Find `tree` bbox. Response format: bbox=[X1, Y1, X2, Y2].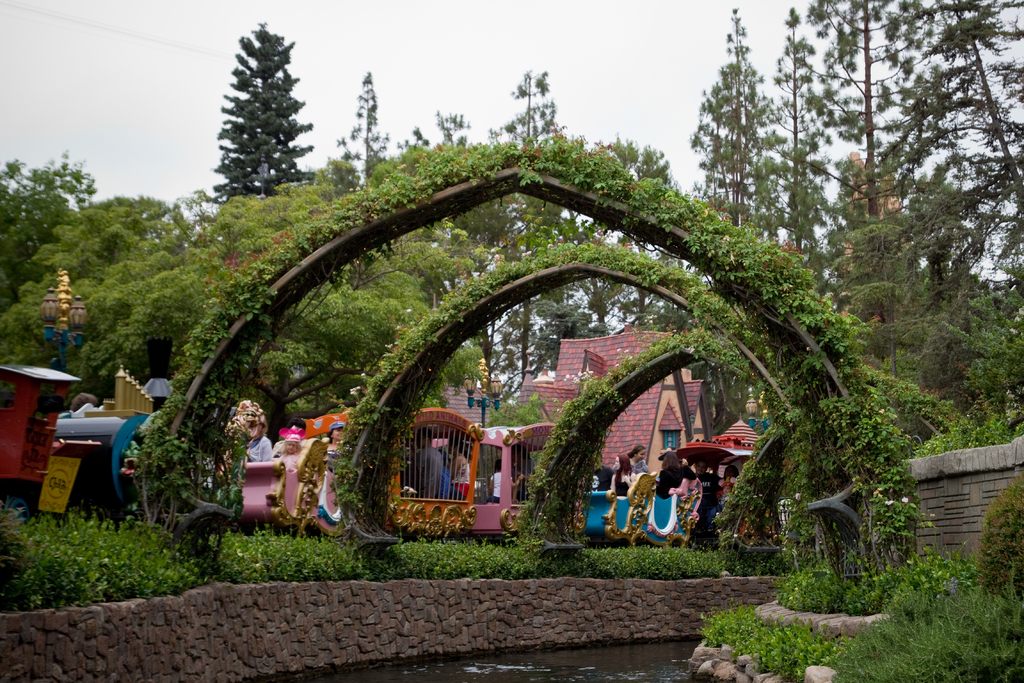
bbox=[492, 60, 567, 373].
